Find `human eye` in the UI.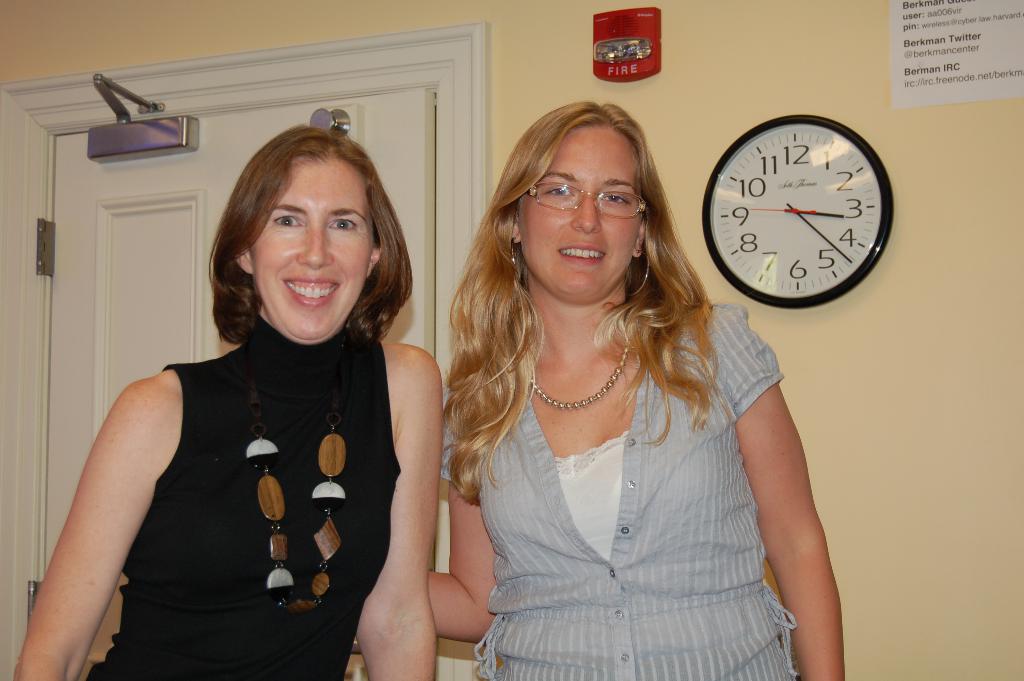
UI element at {"x1": 271, "y1": 208, "x2": 304, "y2": 231}.
